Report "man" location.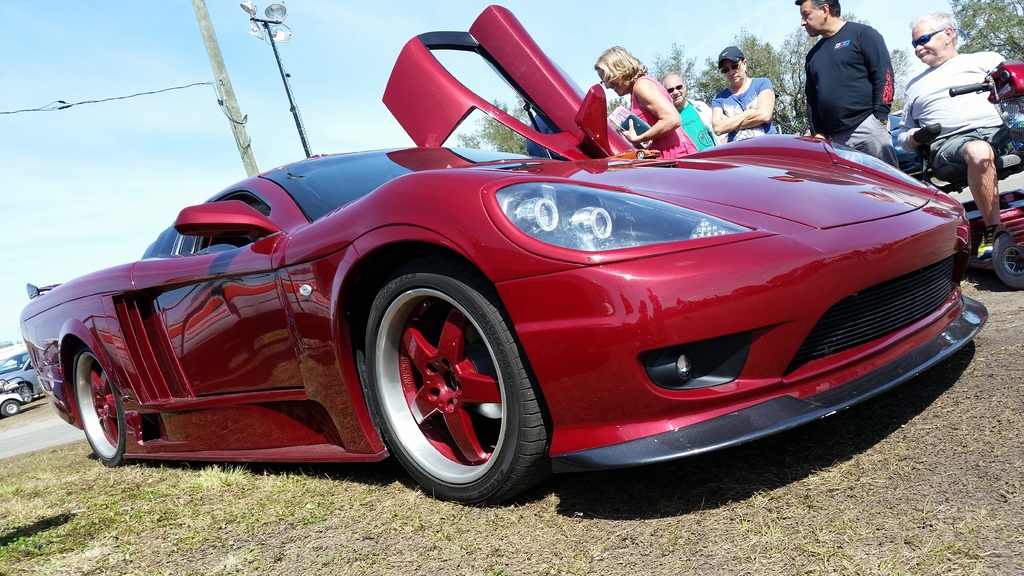
Report: {"x1": 897, "y1": 4, "x2": 1022, "y2": 289}.
